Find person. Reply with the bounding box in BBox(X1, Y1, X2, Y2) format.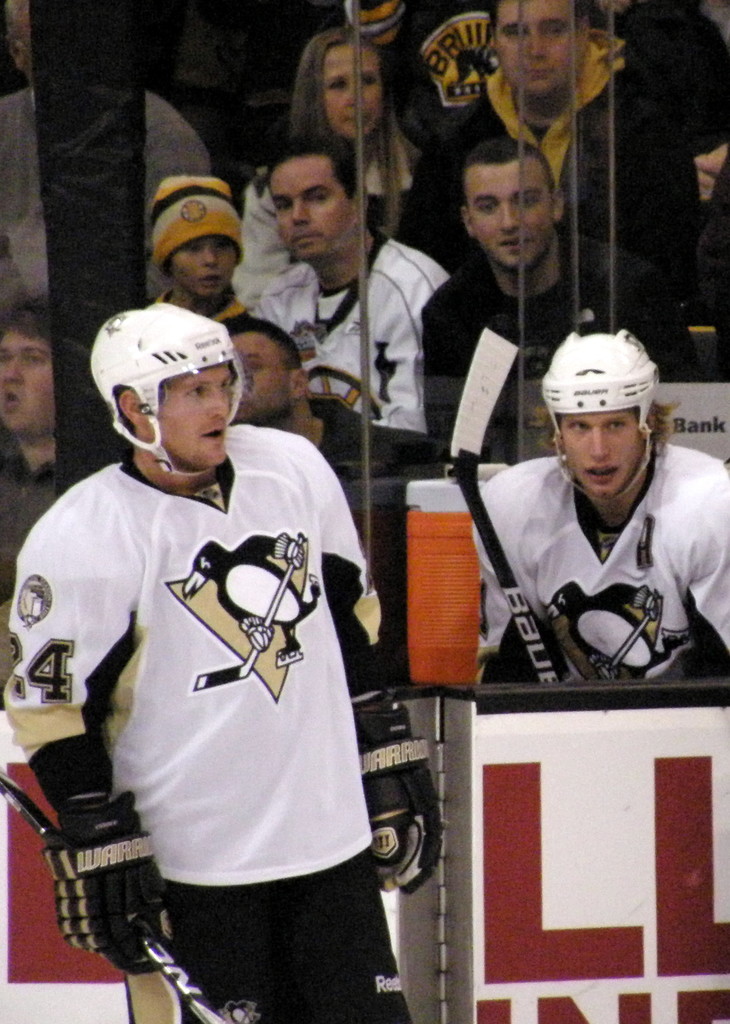
BBox(0, 305, 445, 1019).
